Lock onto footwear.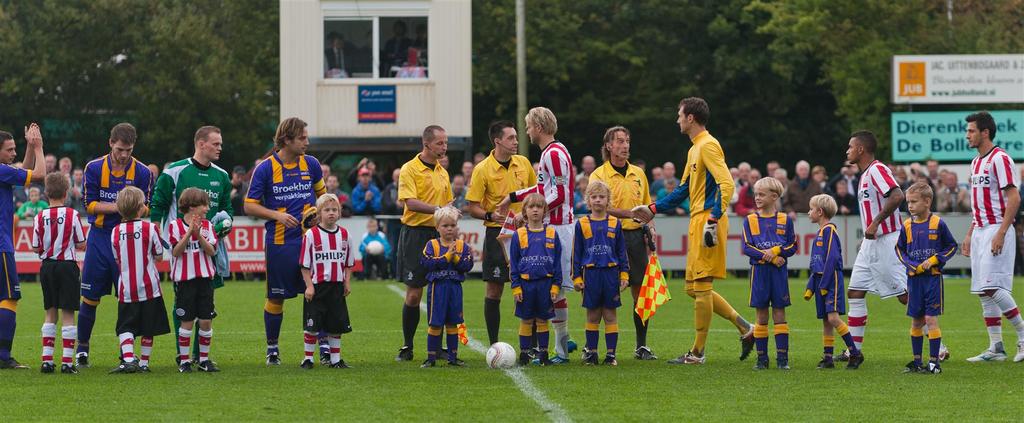
Locked: [left=602, top=356, right=616, bottom=367].
